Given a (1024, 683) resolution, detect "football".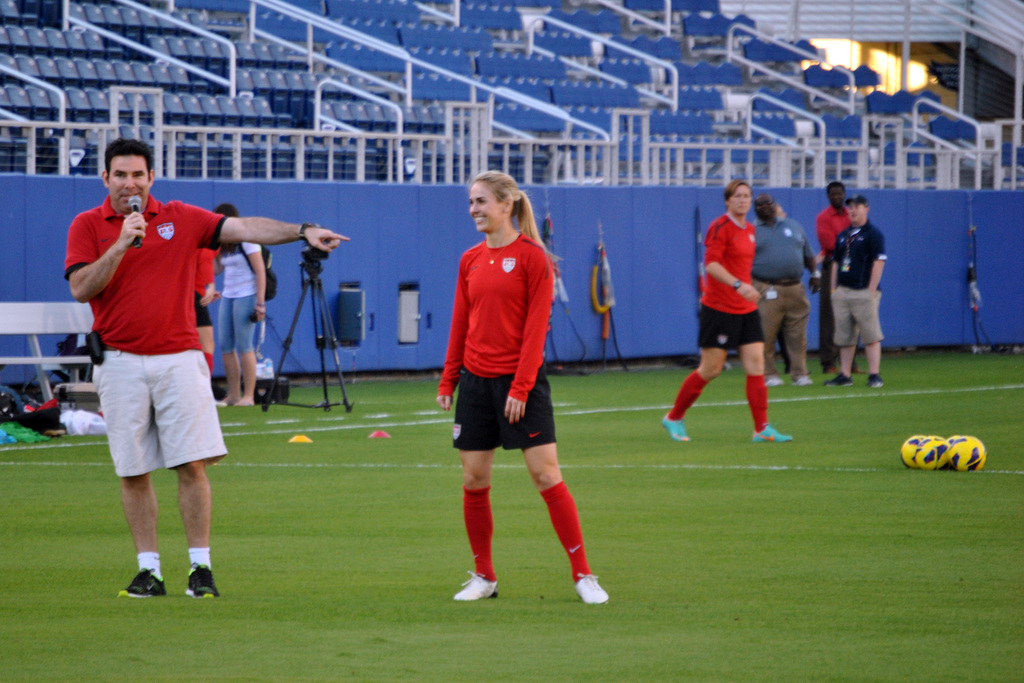
box=[949, 436, 983, 474].
